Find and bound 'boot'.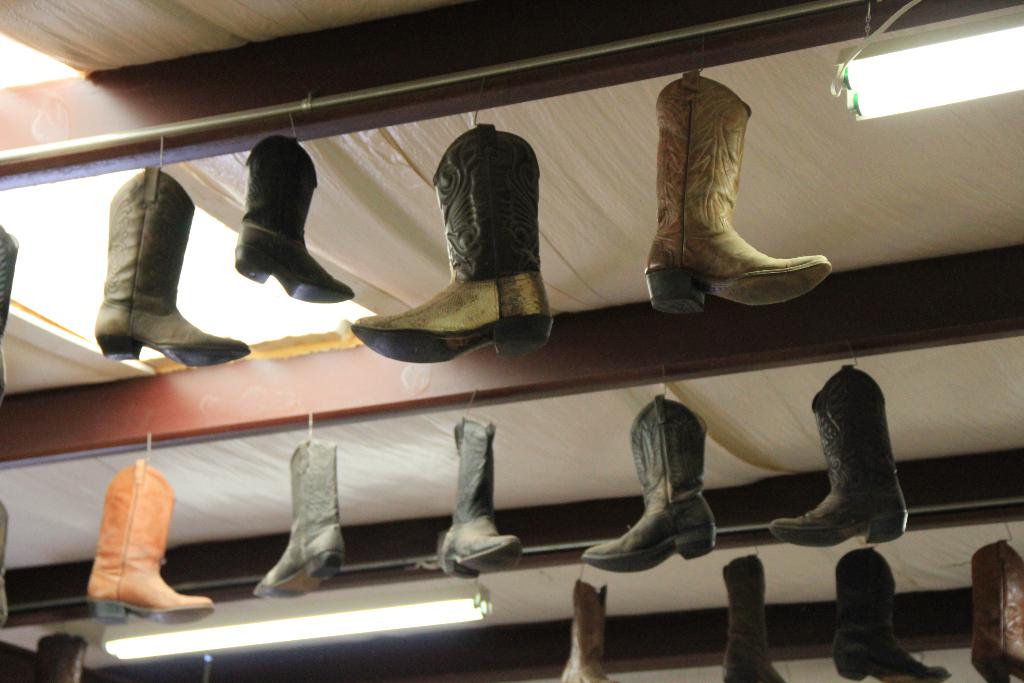
Bound: x1=588 y1=400 x2=719 y2=575.
